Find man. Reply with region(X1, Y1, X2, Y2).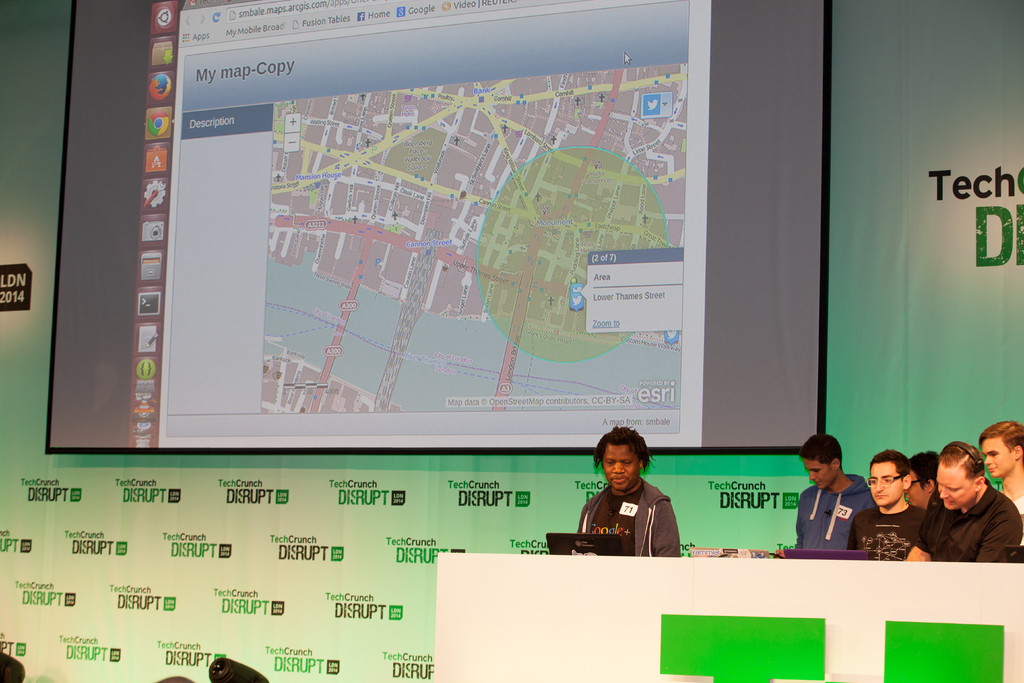
region(573, 437, 702, 564).
